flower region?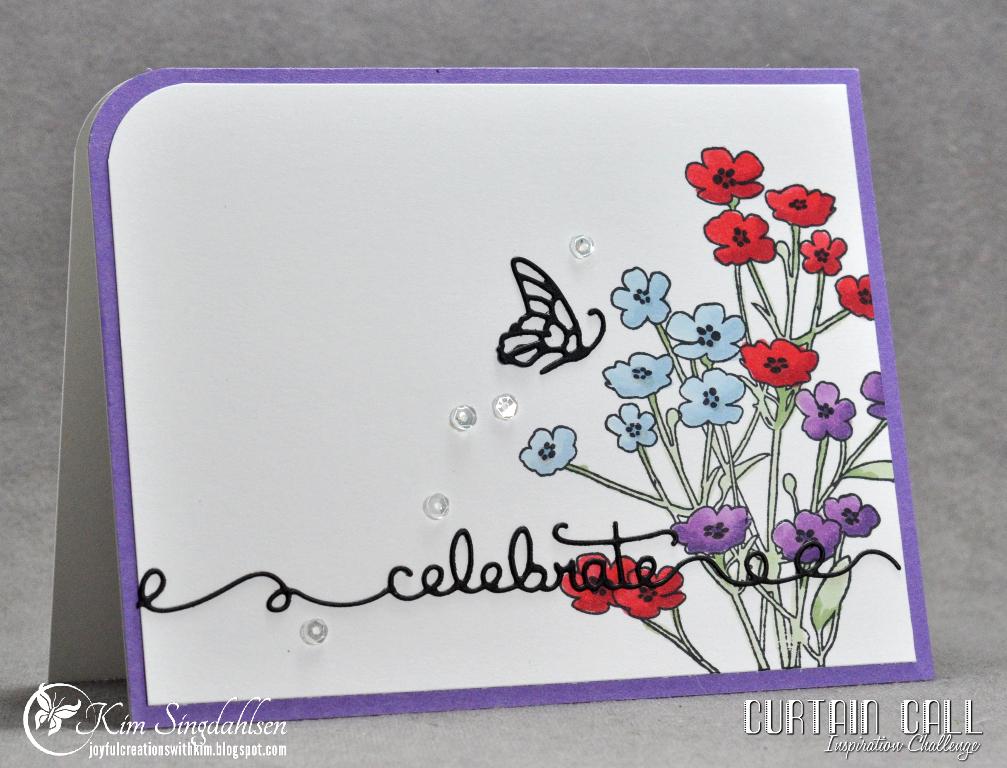
box(616, 562, 691, 626)
